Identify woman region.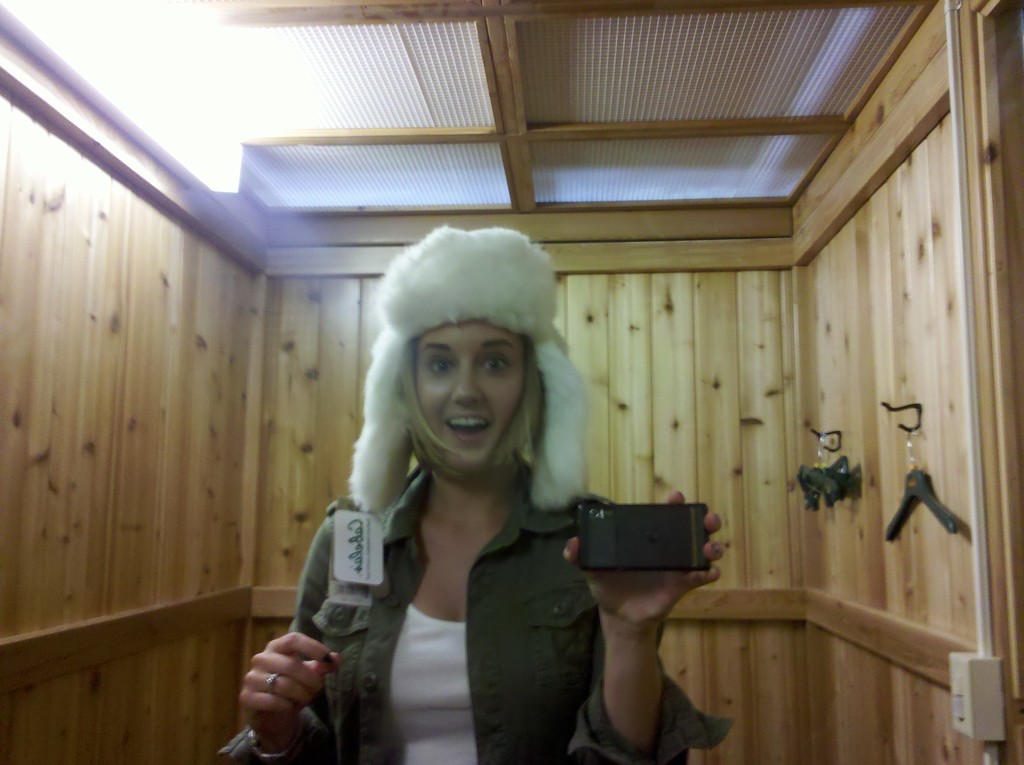
Region: [x1=275, y1=189, x2=701, y2=761].
